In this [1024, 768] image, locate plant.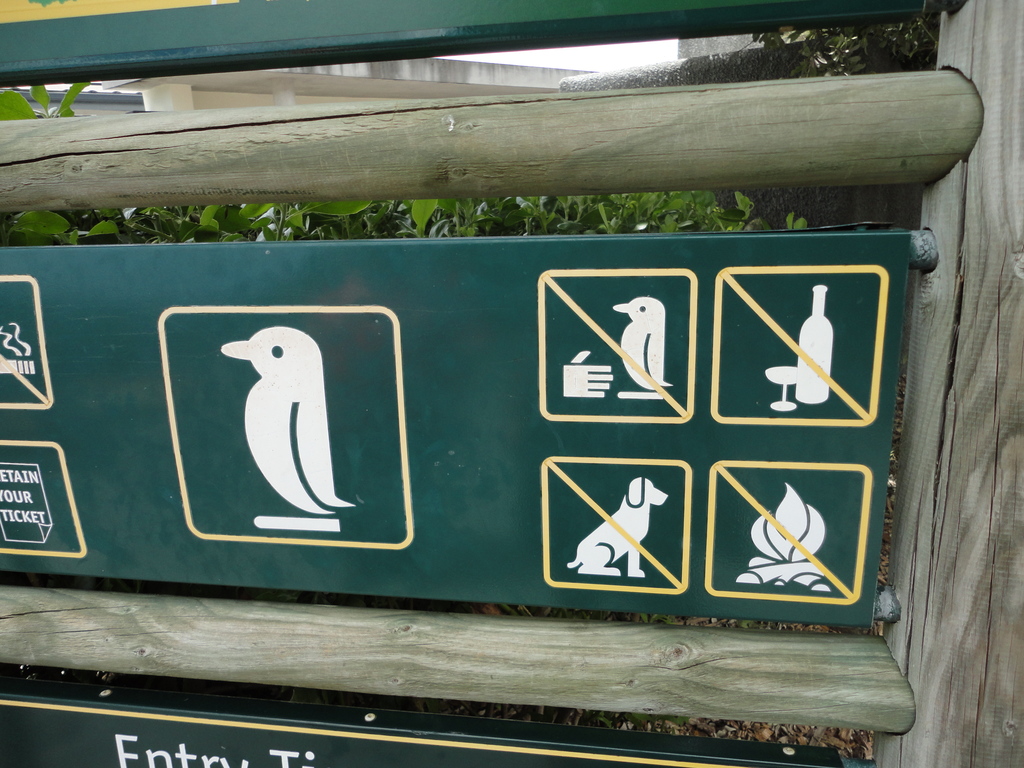
Bounding box: detection(0, 76, 94, 118).
